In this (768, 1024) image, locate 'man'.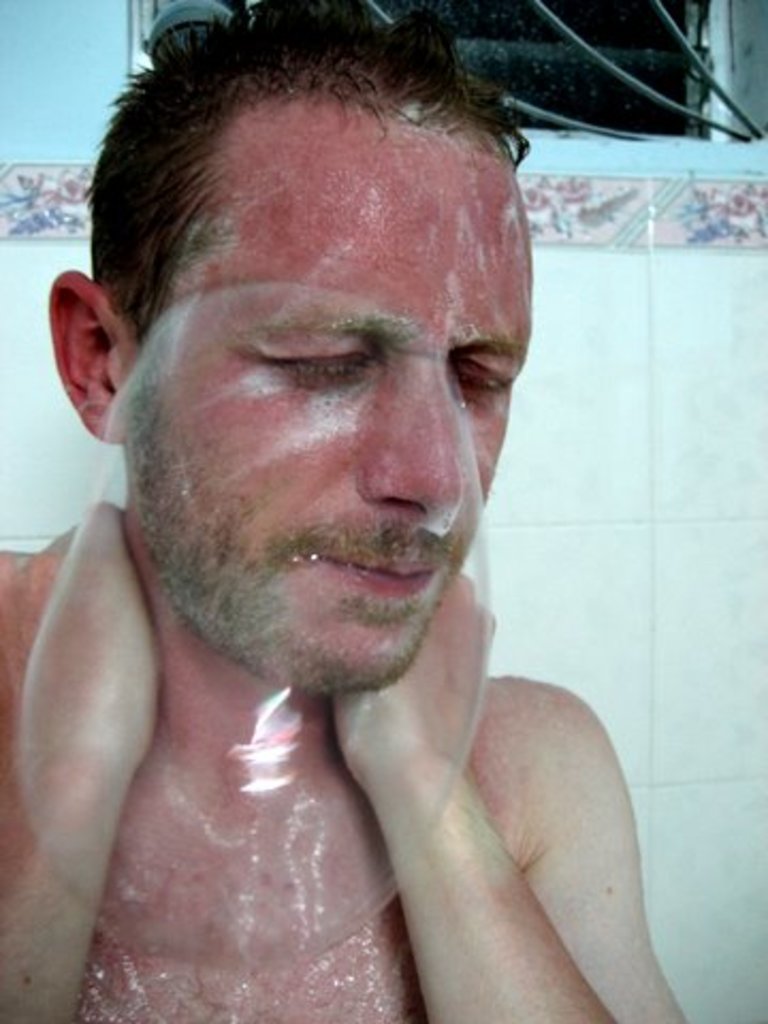
Bounding box: select_region(0, 0, 687, 1022).
